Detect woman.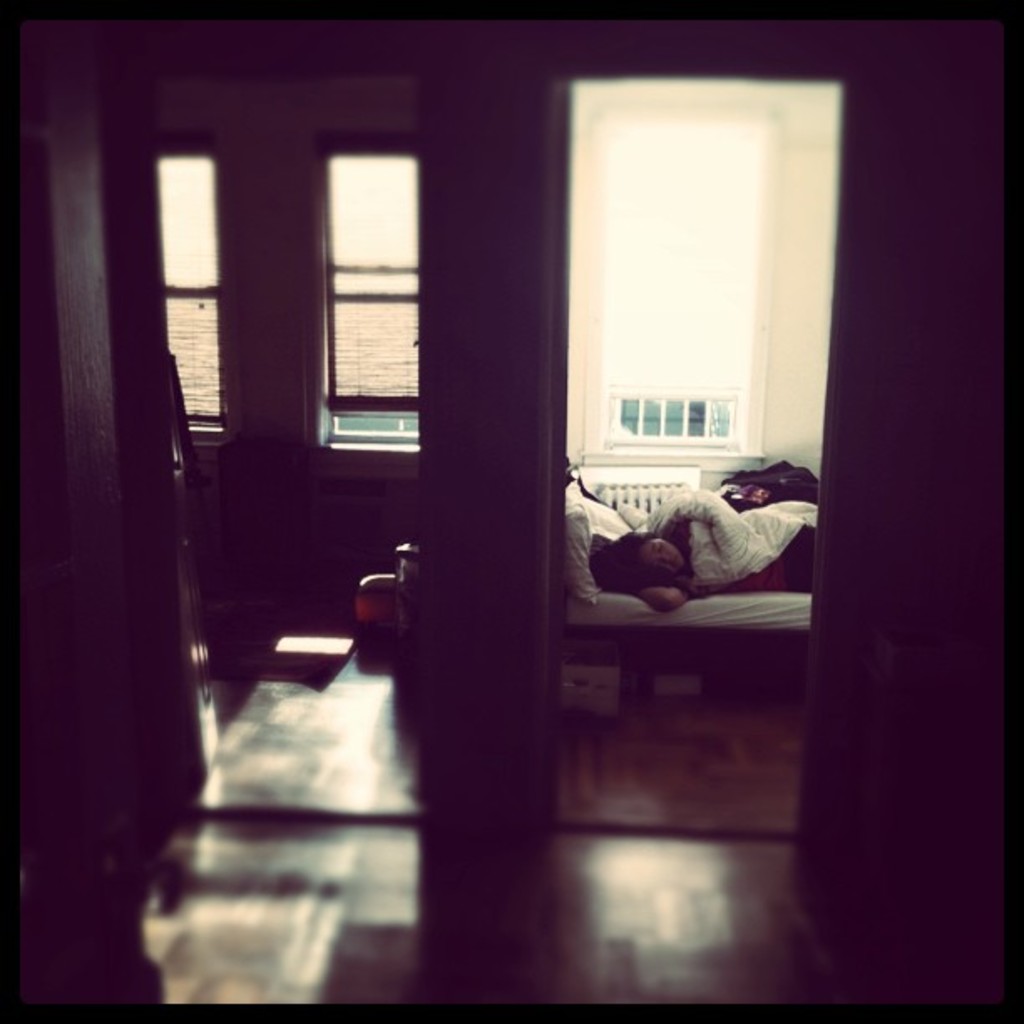
Detected at rect(592, 522, 812, 614).
